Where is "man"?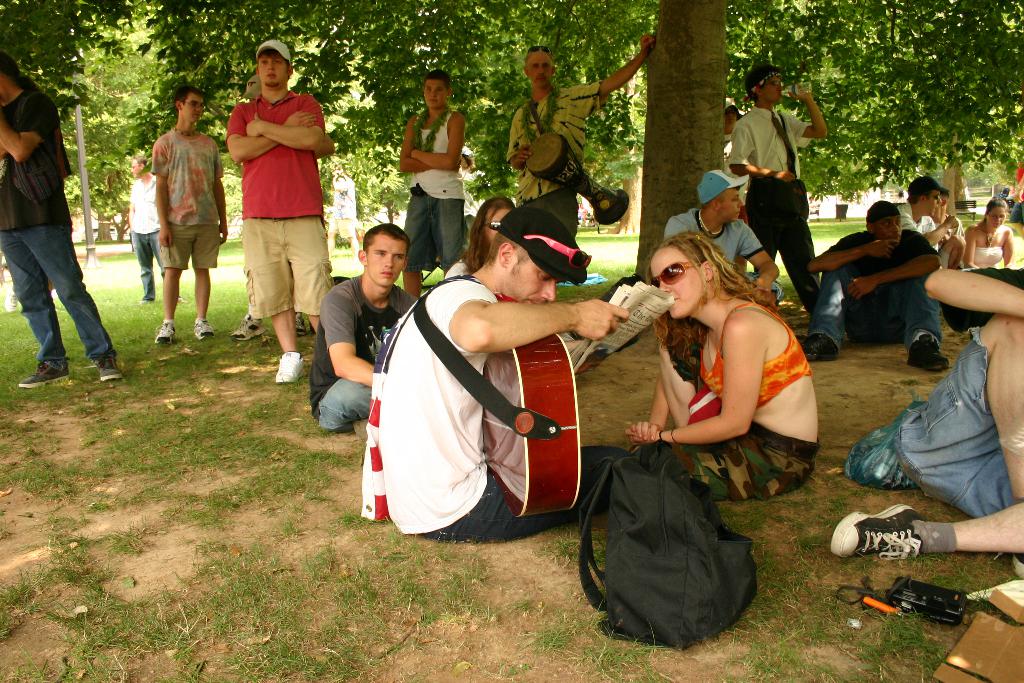
0:53:123:386.
